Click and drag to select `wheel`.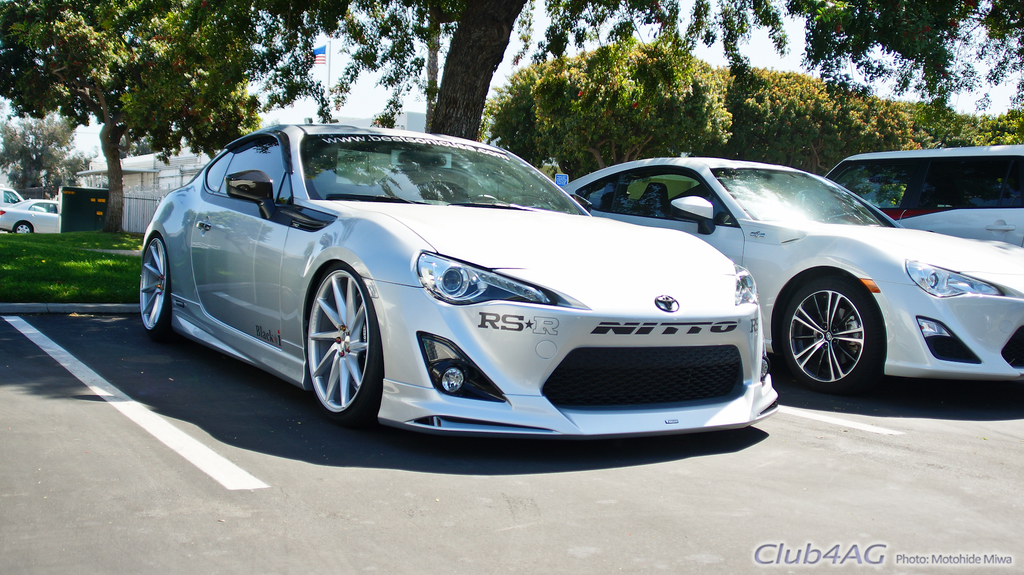
Selection: [294, 255, 375, 406].
